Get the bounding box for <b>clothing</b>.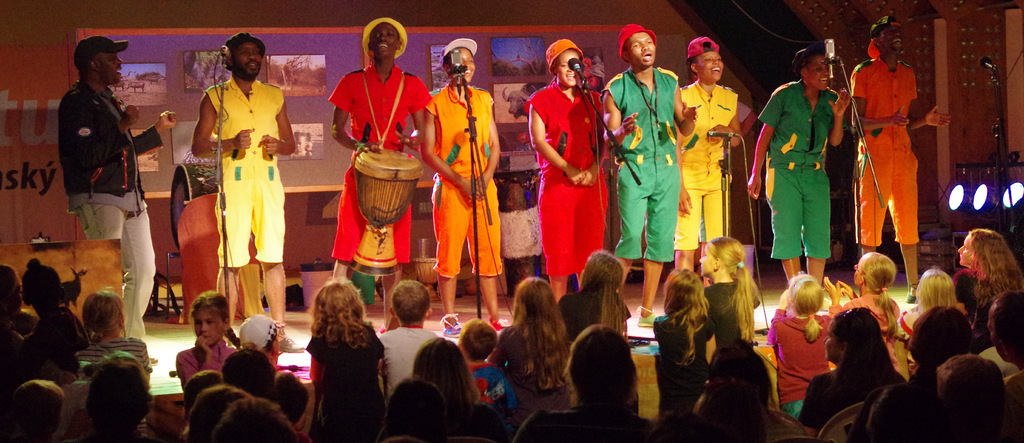
<region>200, 77, 287, 266</region>.
